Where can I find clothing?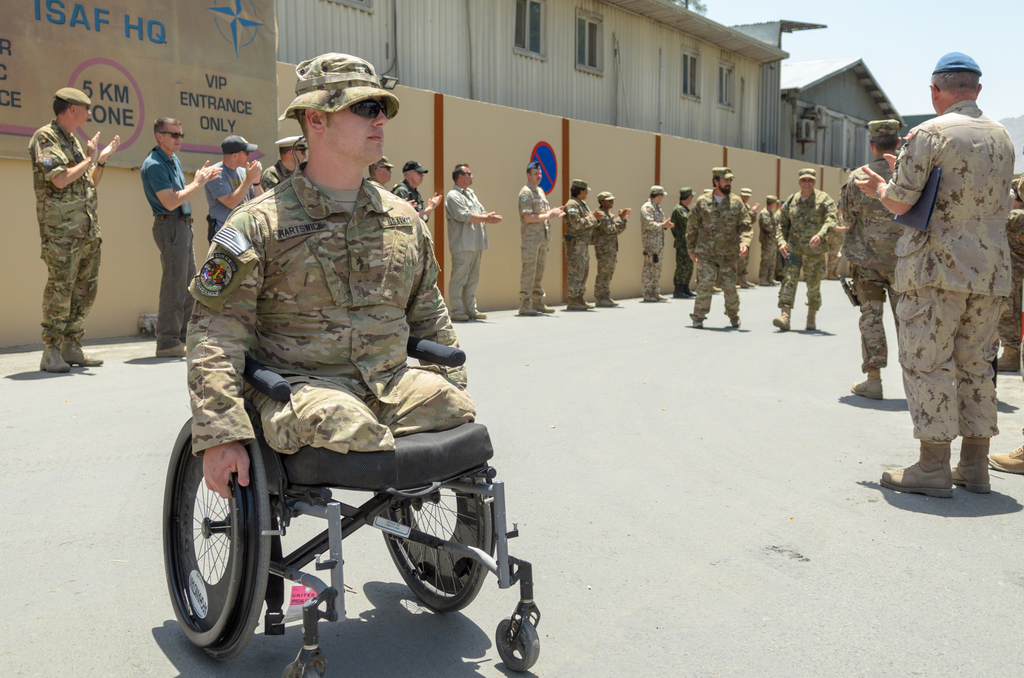
You can find it at crop(999, 208, 1023, 352).
